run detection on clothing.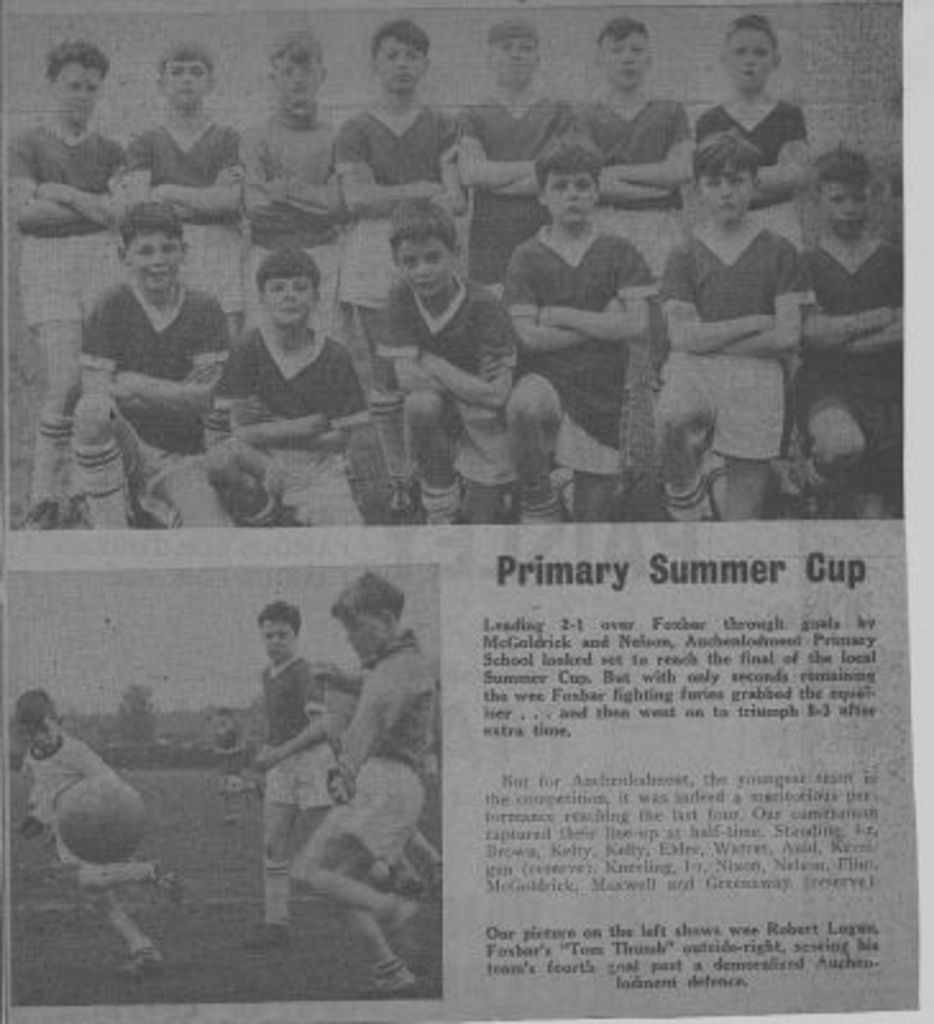
Result: (67, 269, 238, 538).
